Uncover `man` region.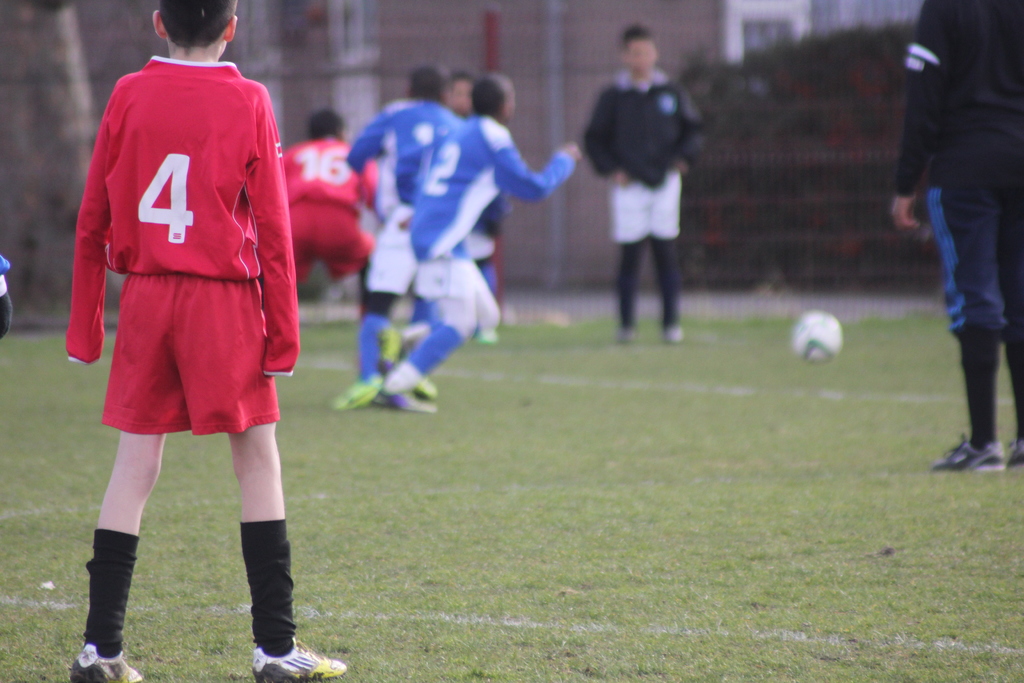
Uncovered: {"left": 400, "top": 70, "right": 501, "bottom": 342}.
